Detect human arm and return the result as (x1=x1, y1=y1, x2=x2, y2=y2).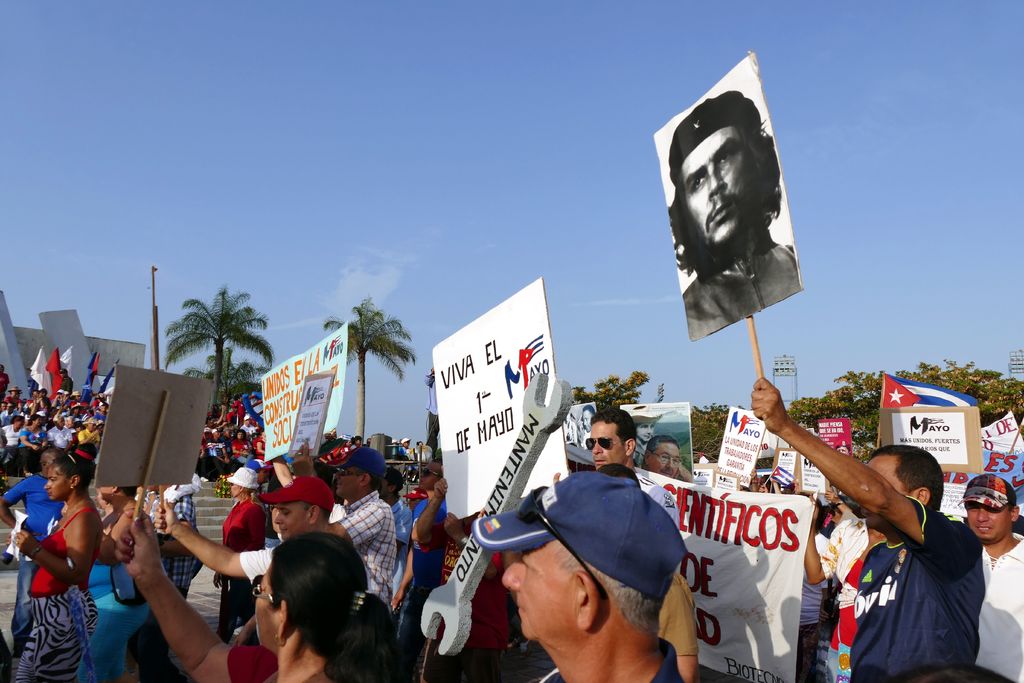
(x1=0, y1=475, x2=26, y2=530).
